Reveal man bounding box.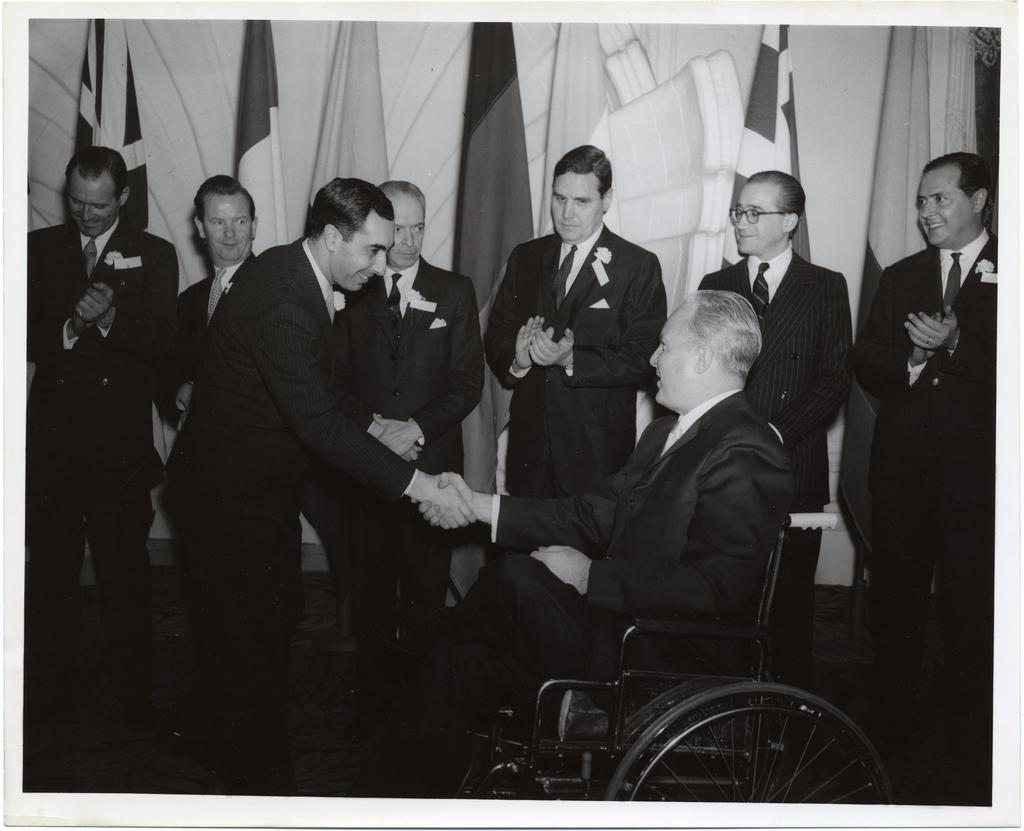
Revealed: pyautogui.locateOnScreen(150, 175, 257, 646).
